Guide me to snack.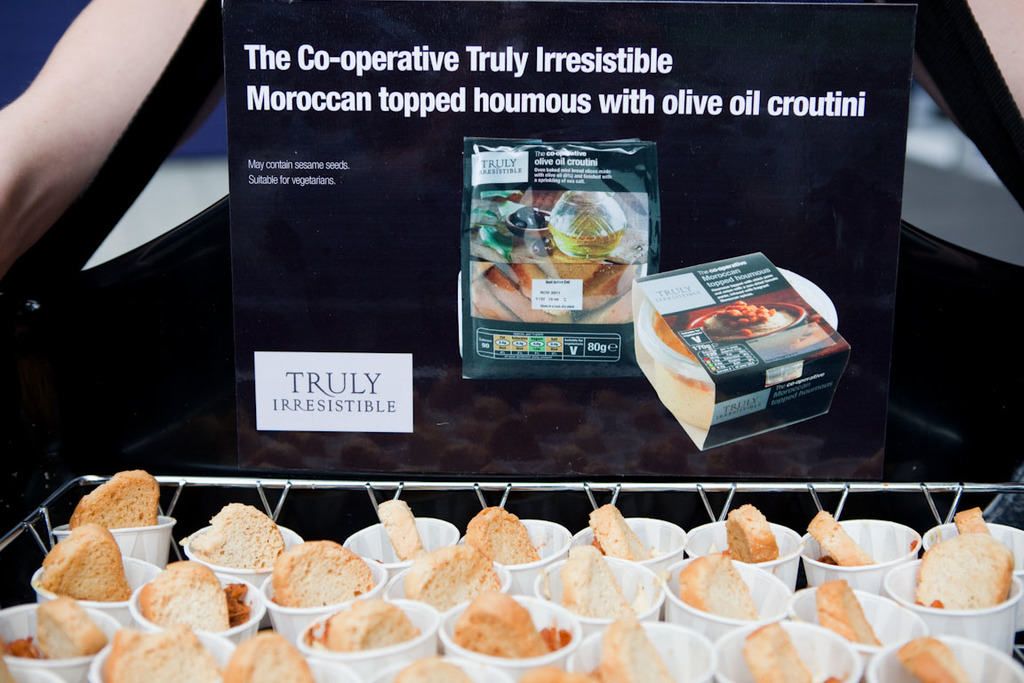
Guidance: [left=227, top=632, right=314, bottom=682].
